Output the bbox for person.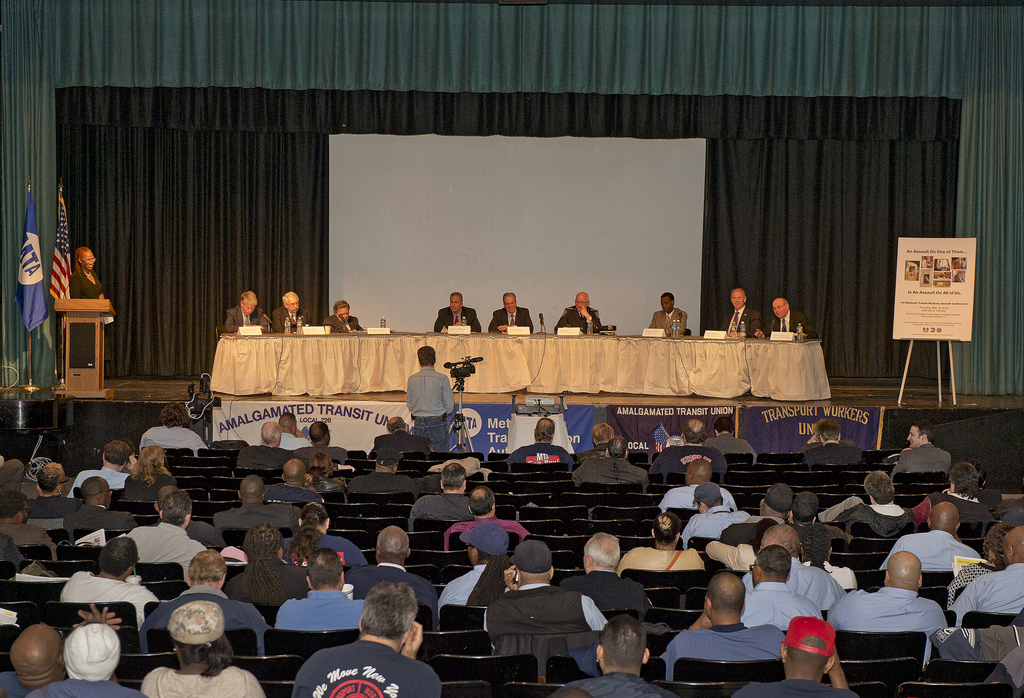
0,485,58,548.
